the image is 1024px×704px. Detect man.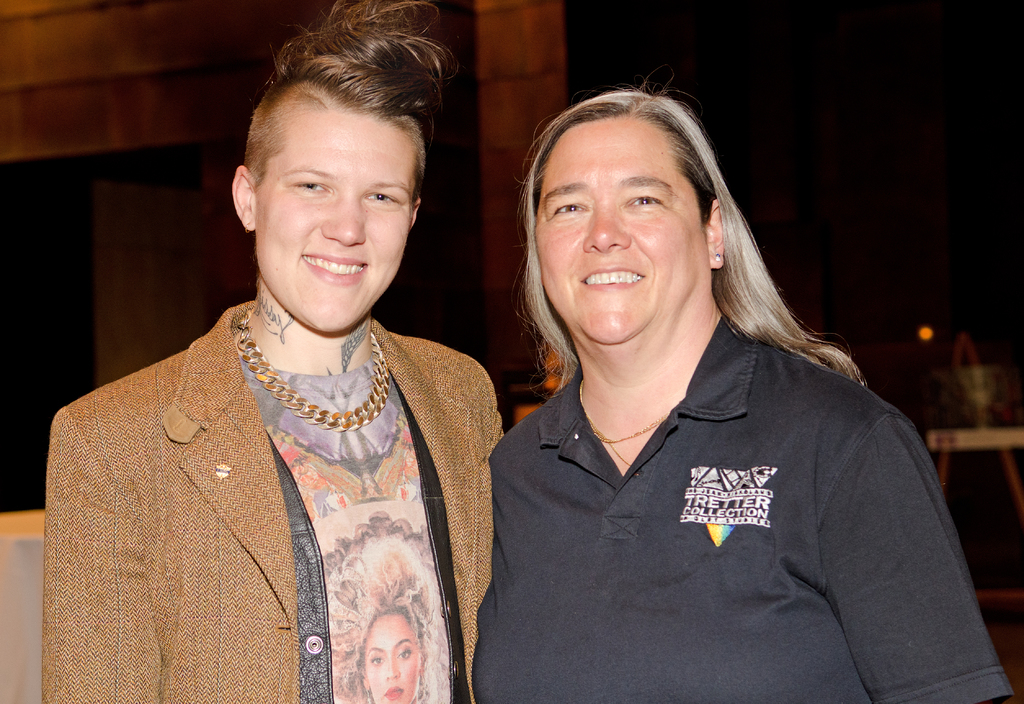
Detection: {"x1": 474, "y1": 64, "x2": 1007, "y2": 703}.
